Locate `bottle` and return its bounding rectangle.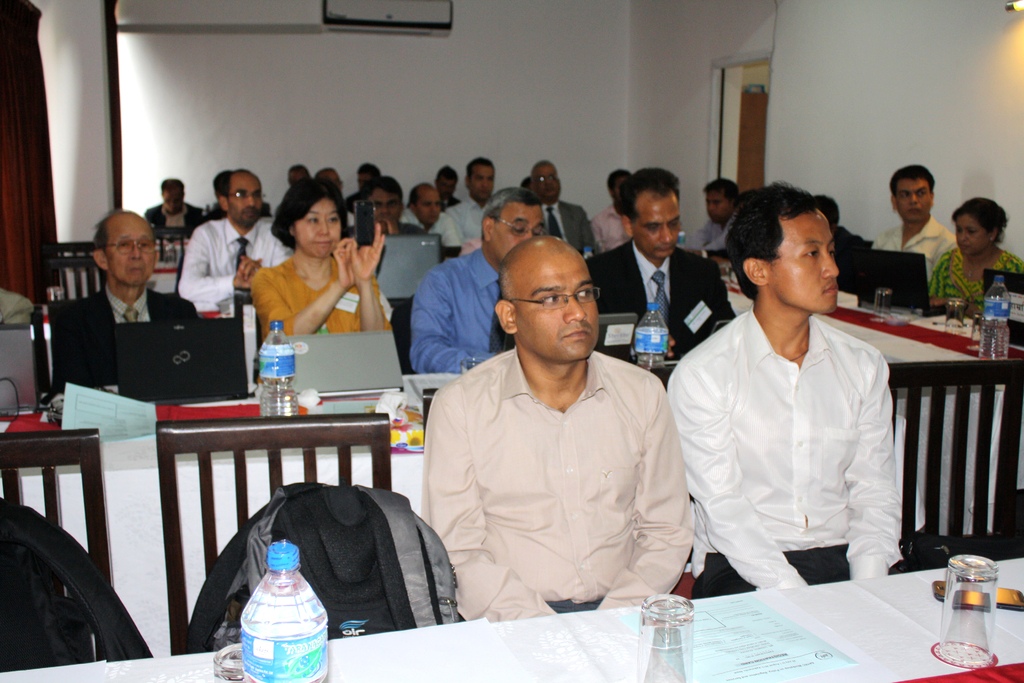
Rect(630, 302, 667, 371).
